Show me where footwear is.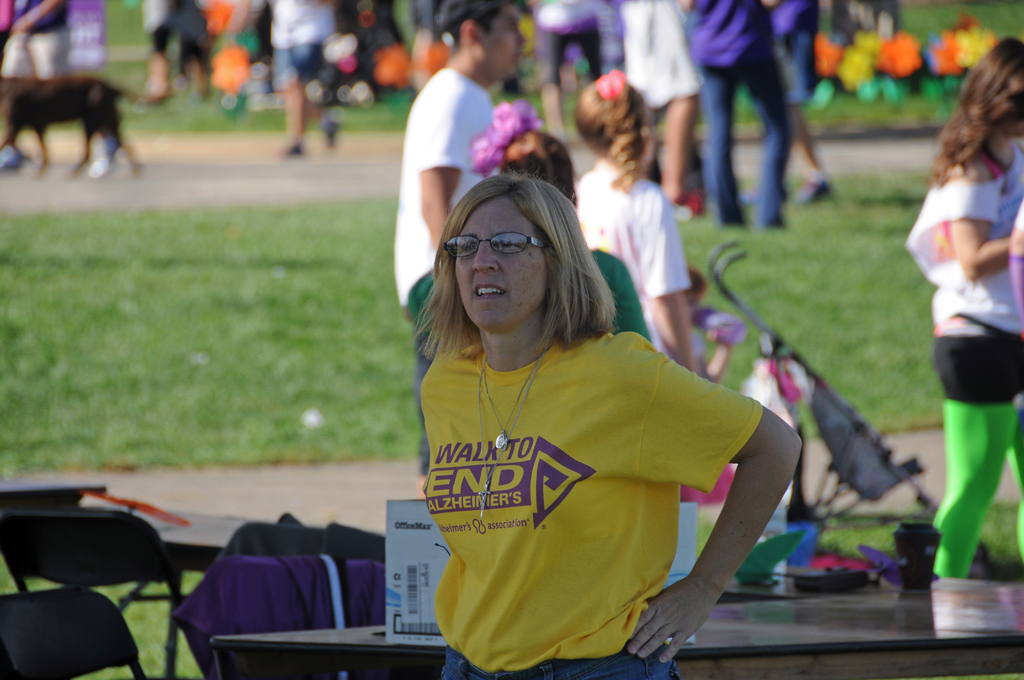
footwear is at rect(92, 132, 120, 177).
